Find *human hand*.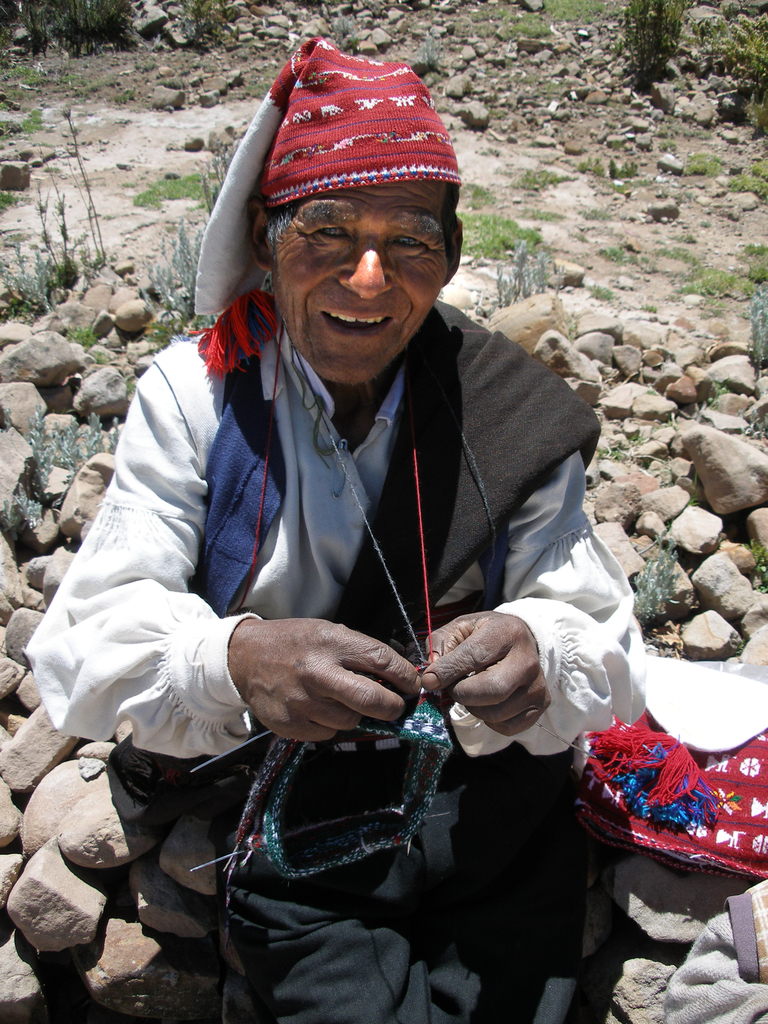
{"left": 418, "top": 606, "right": 556, "bottom": 739}.
